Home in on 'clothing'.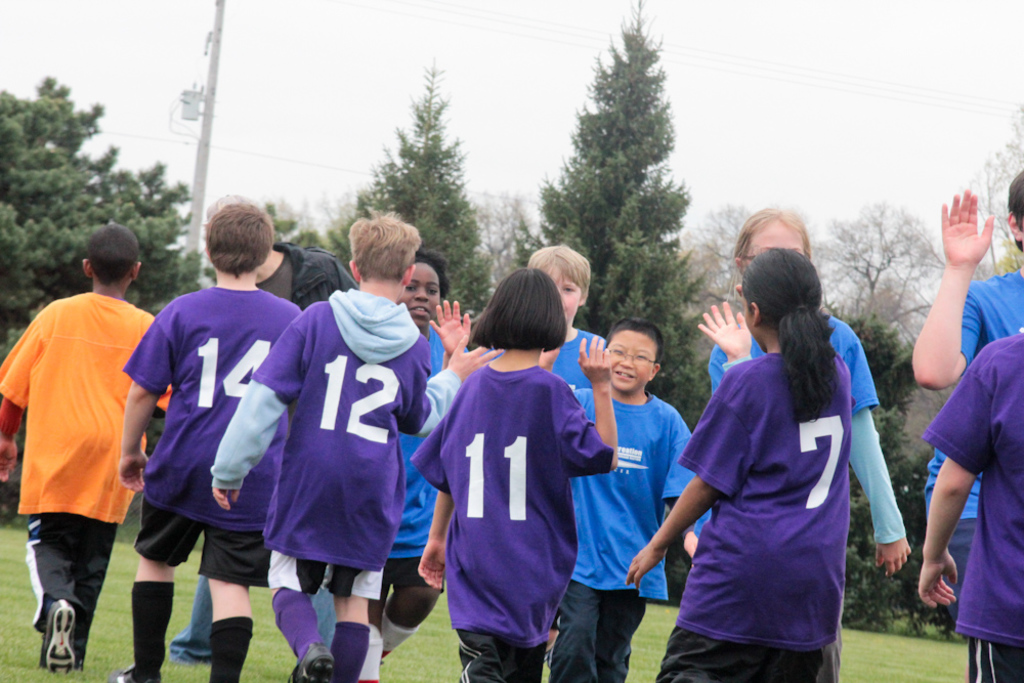
Homed in at bbox=[268, 601, 375, 681].
